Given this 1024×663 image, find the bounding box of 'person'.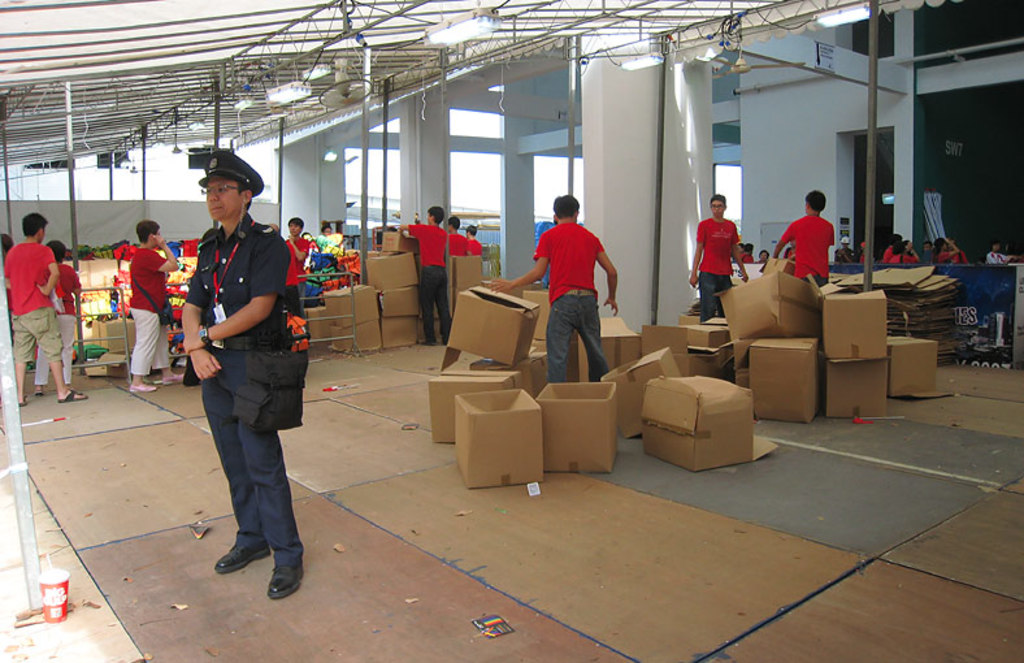
[x1=463, y1=225, x2=485, y2=257].
